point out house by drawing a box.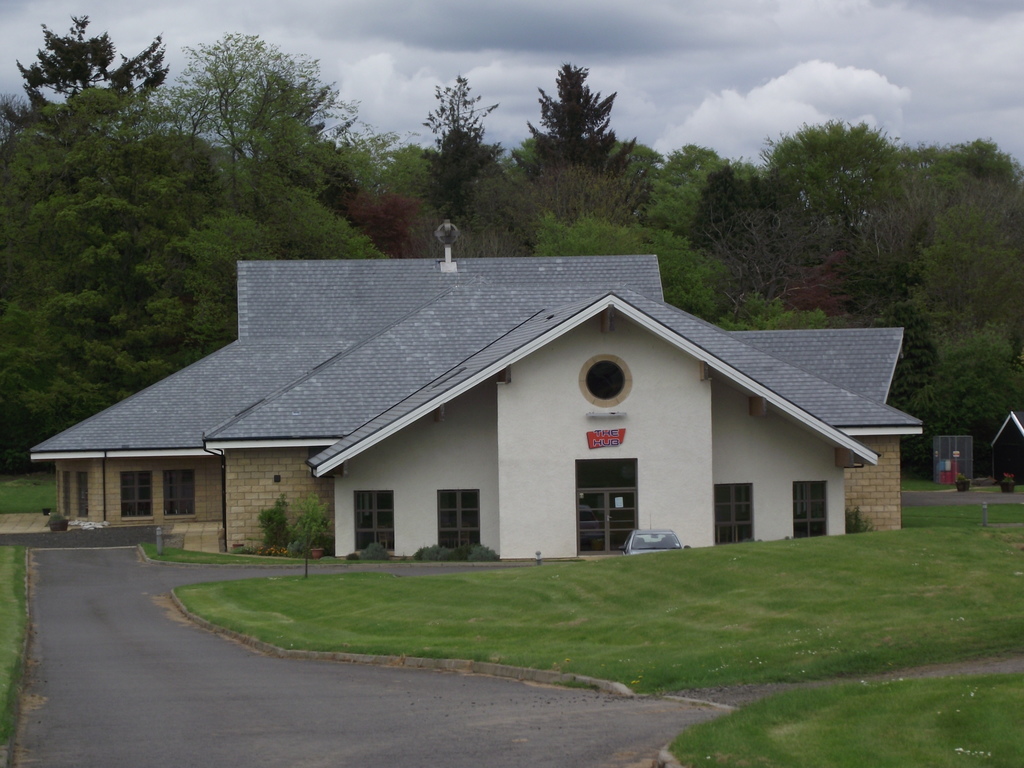
30, 218, 923, 573.
